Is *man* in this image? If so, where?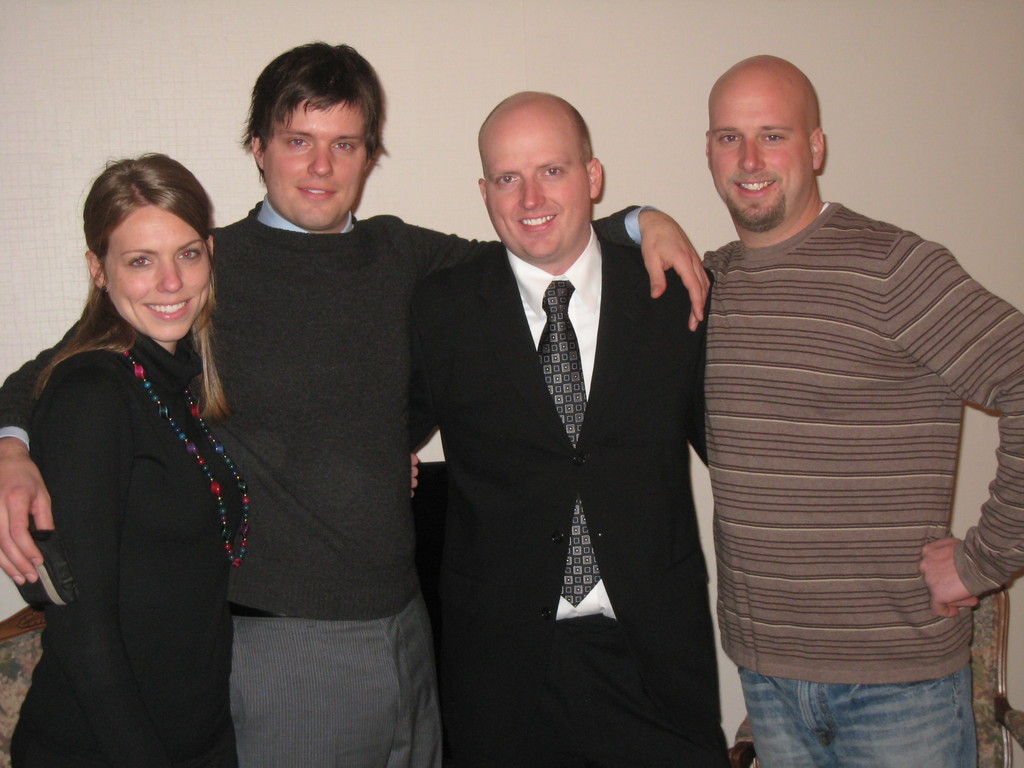
Yes, at (left=399, top=83, right=710, bottom=767).
